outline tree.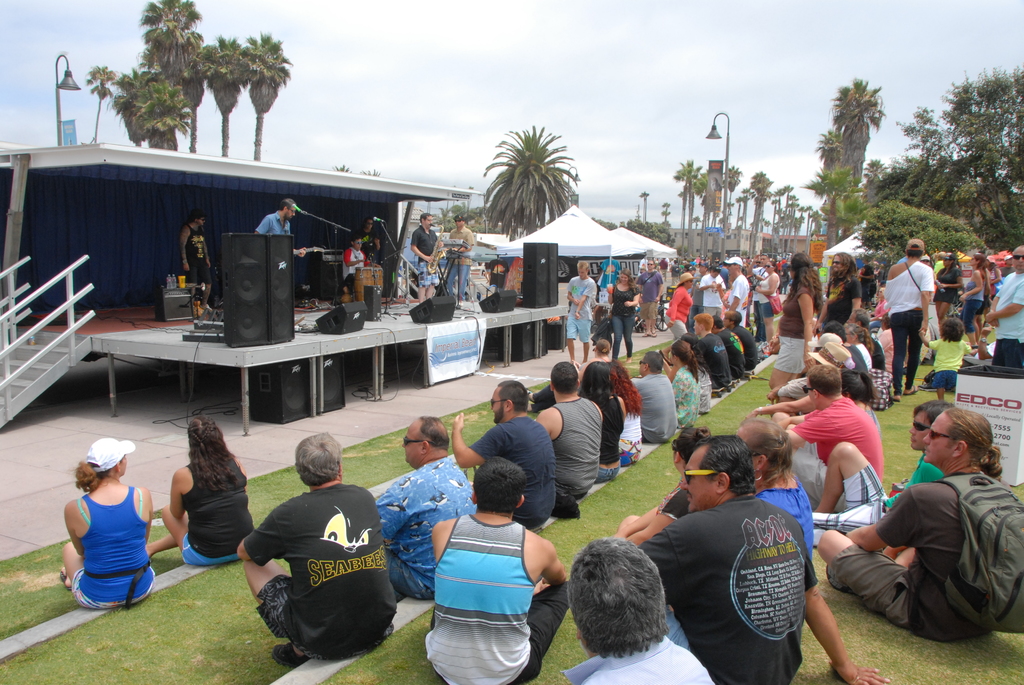
Outline: [807,114,848,222].
